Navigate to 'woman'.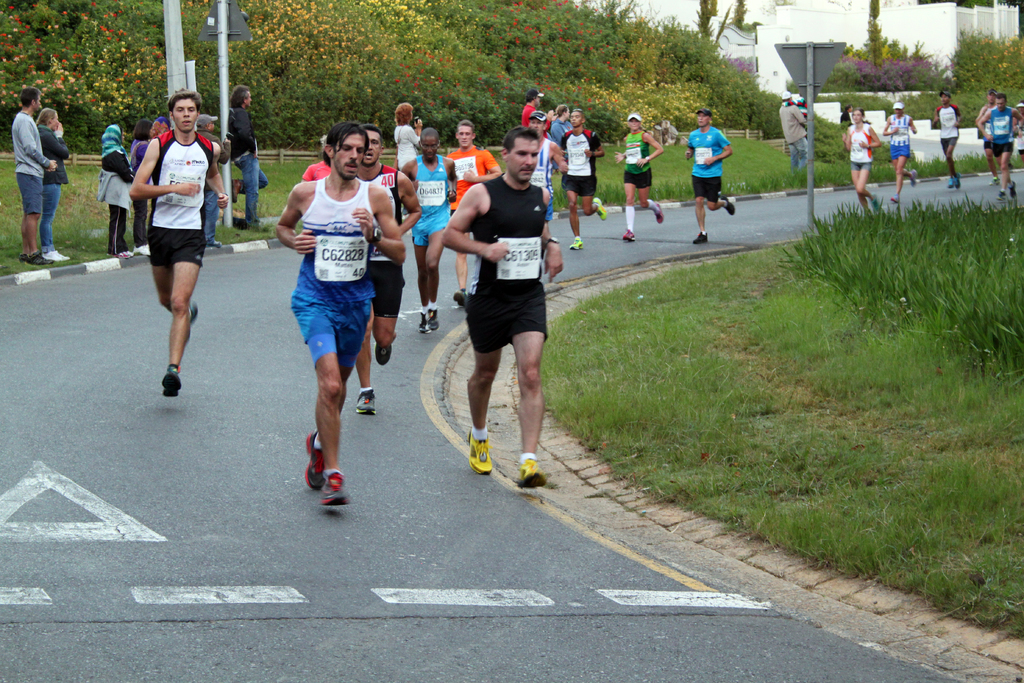
Navigation target: 33/106/68/265.
